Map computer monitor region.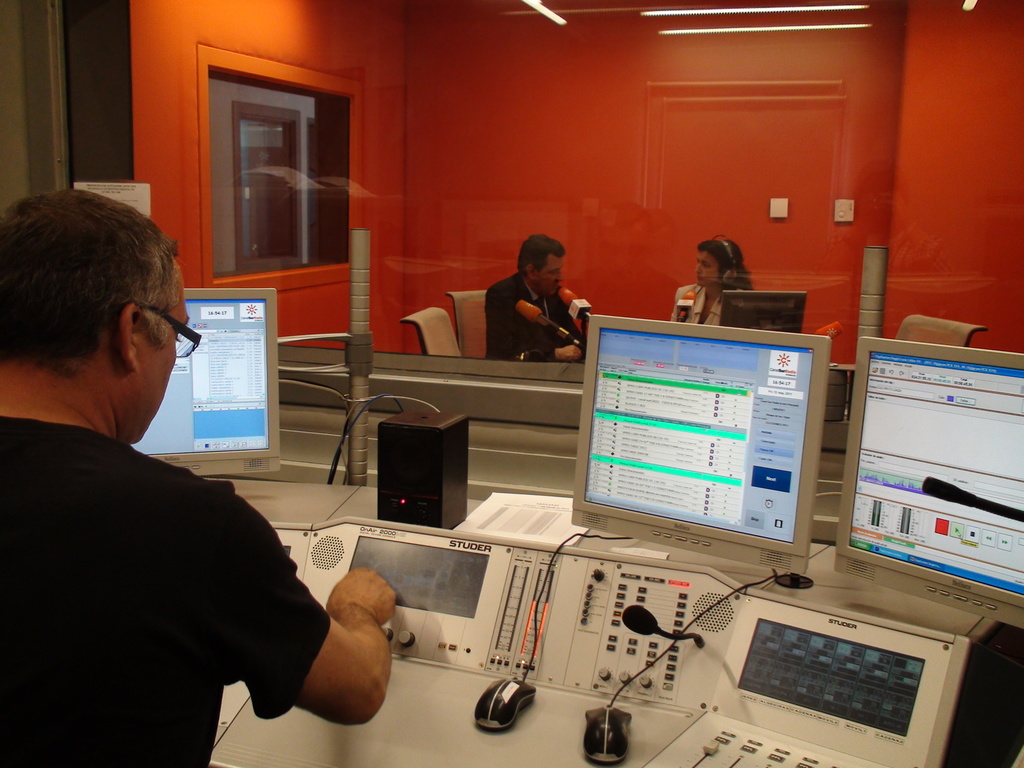
Mapped to BBox(577, 326, 845, 609).
